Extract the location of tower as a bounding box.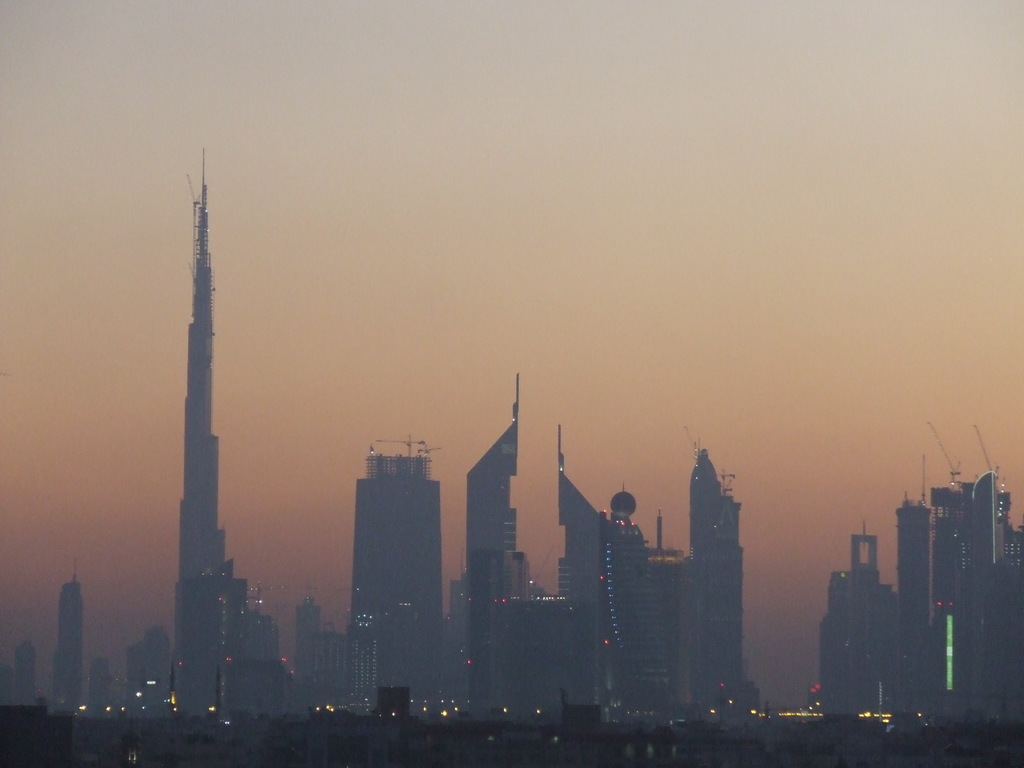
crop(140, 107, 248, 710).
